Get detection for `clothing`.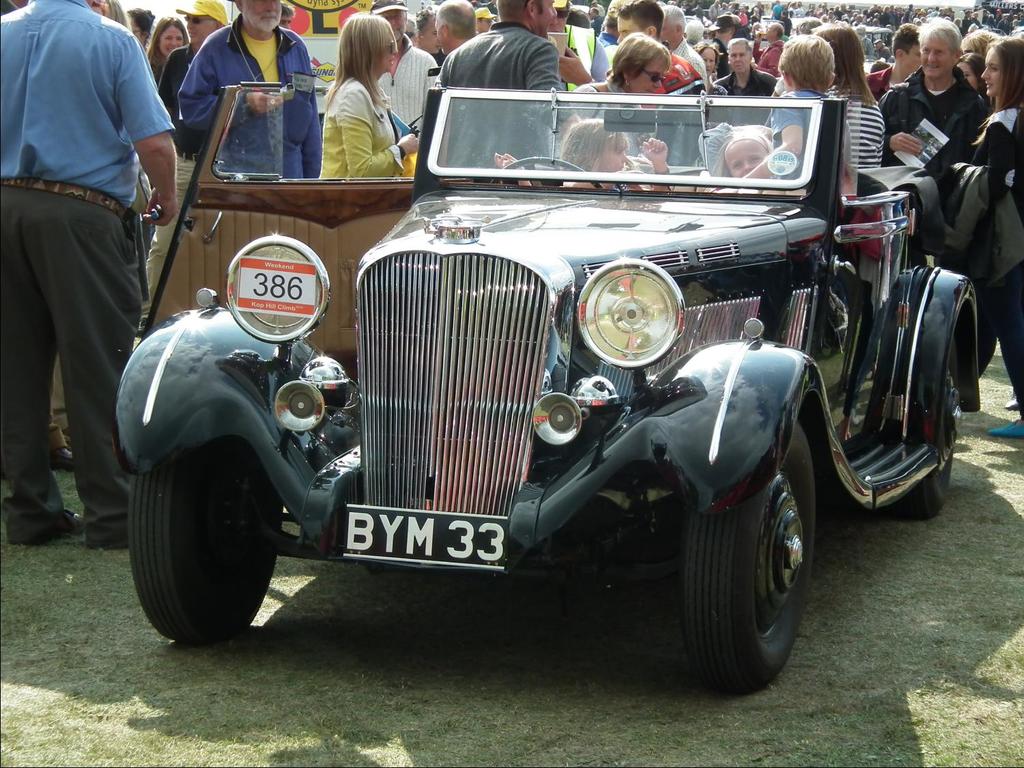
Detection: bbox=(144, 47, 201, 309).
